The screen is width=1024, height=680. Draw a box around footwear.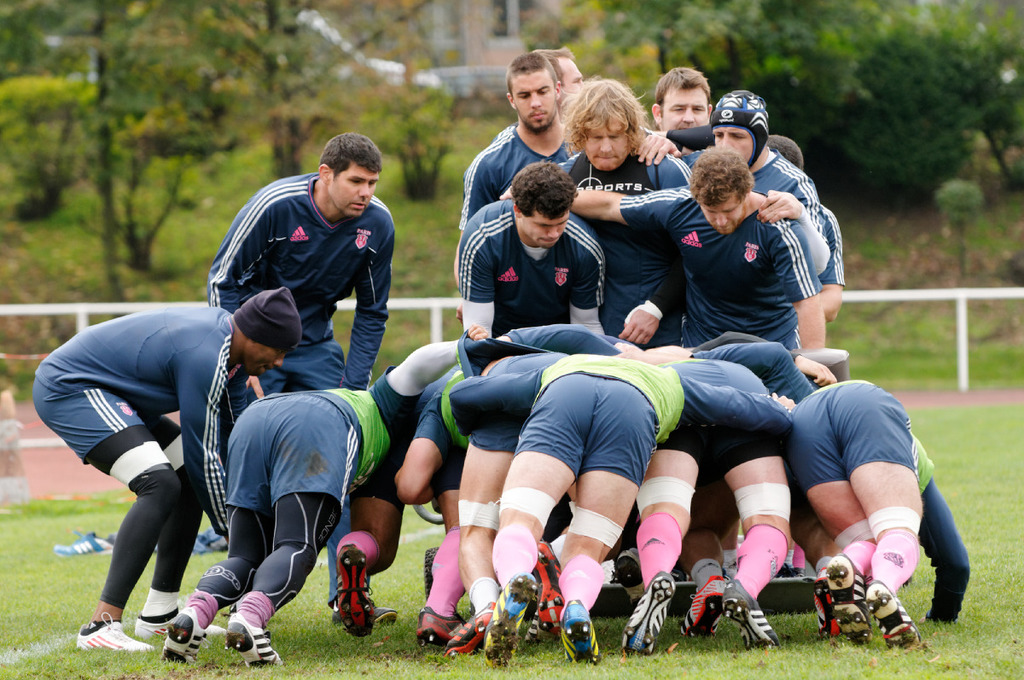
bbox=[613, 549, 642, 606].
